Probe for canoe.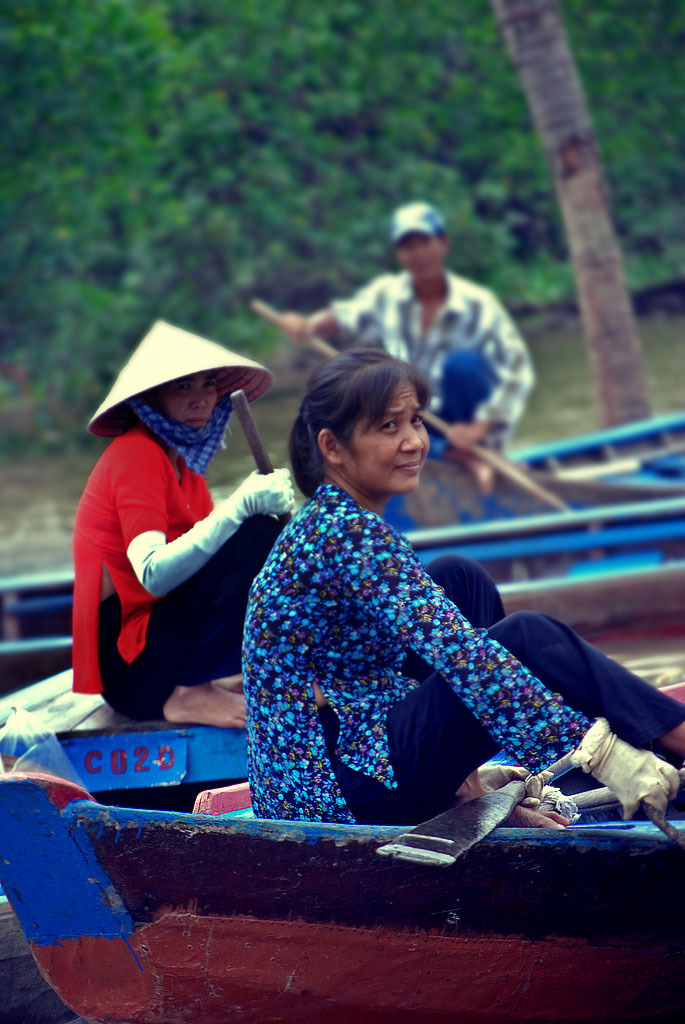
Probe result: x1=0 y1=728 x2=660 y2=1023.
